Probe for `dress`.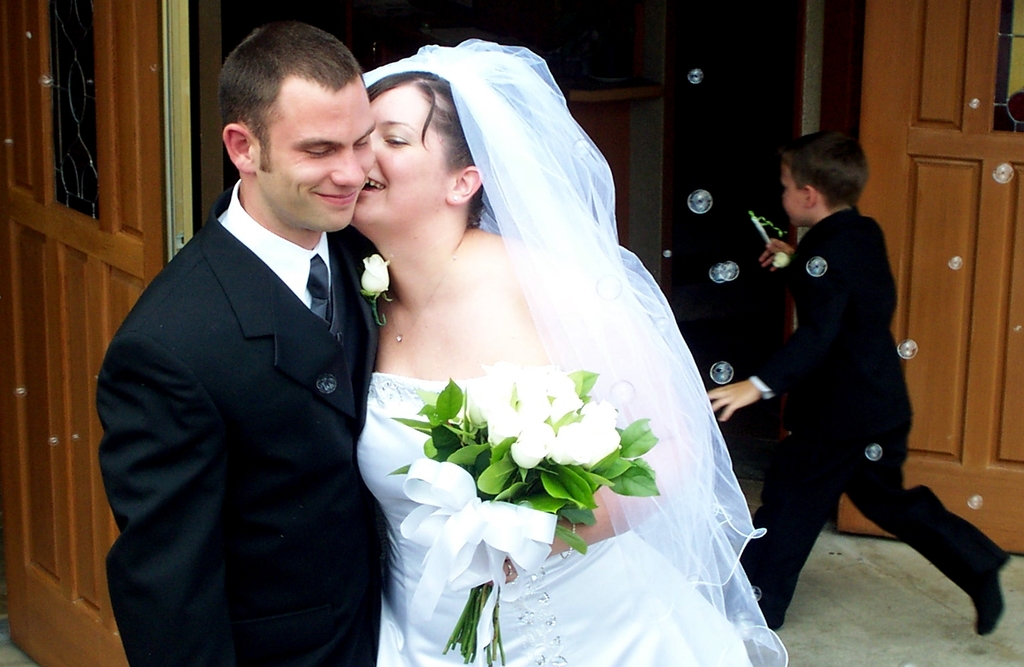
Probe result: x1=351 y1=42 x2=791 y2=666.
